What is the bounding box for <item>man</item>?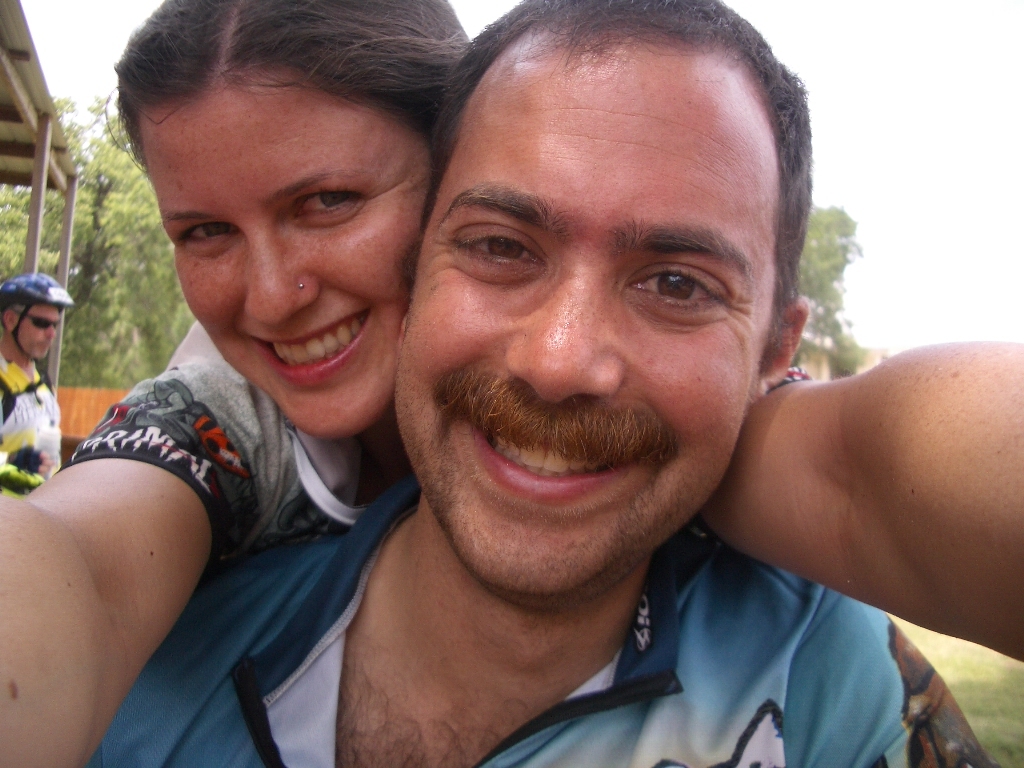
x1=80 y1=0 x2=988 y2=767.
